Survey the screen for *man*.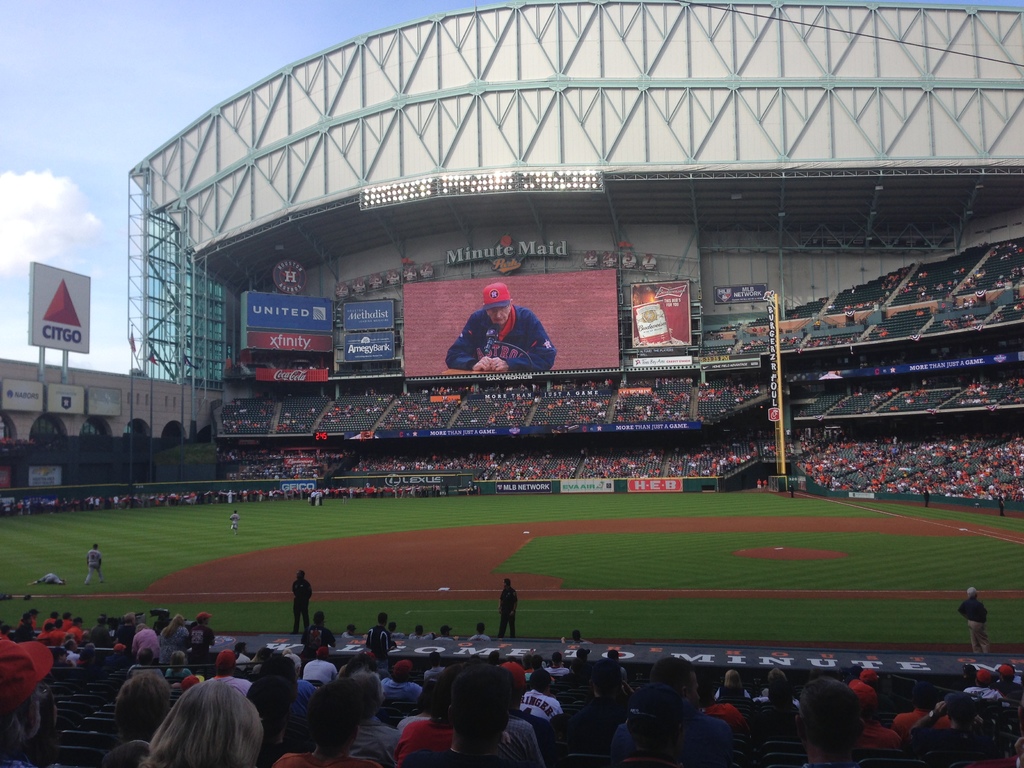
Survey found: bbox(497, 579, 520, 641).
